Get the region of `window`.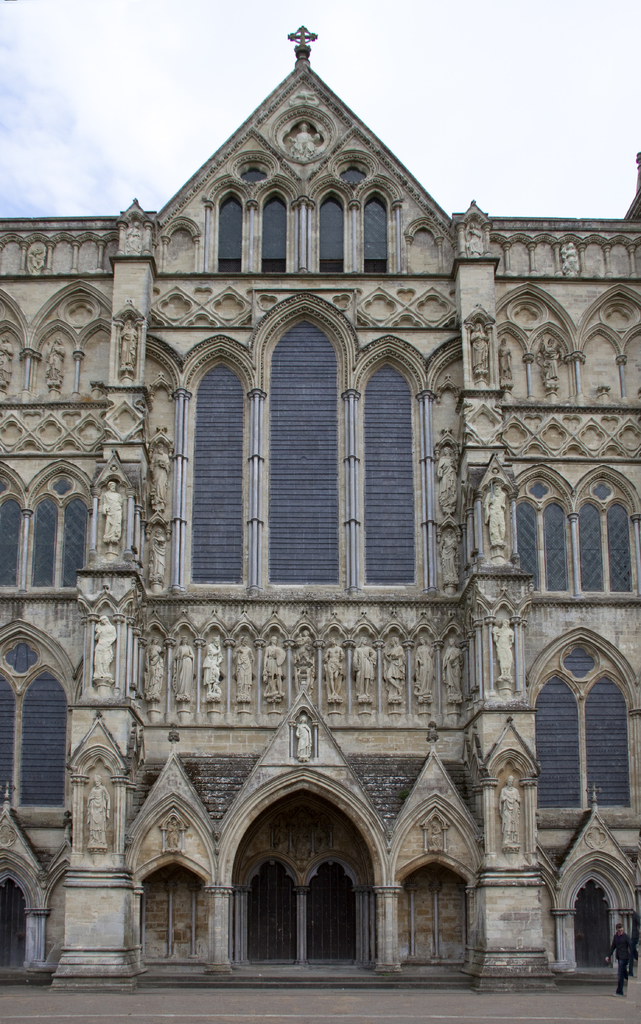
316 182 351 275.
